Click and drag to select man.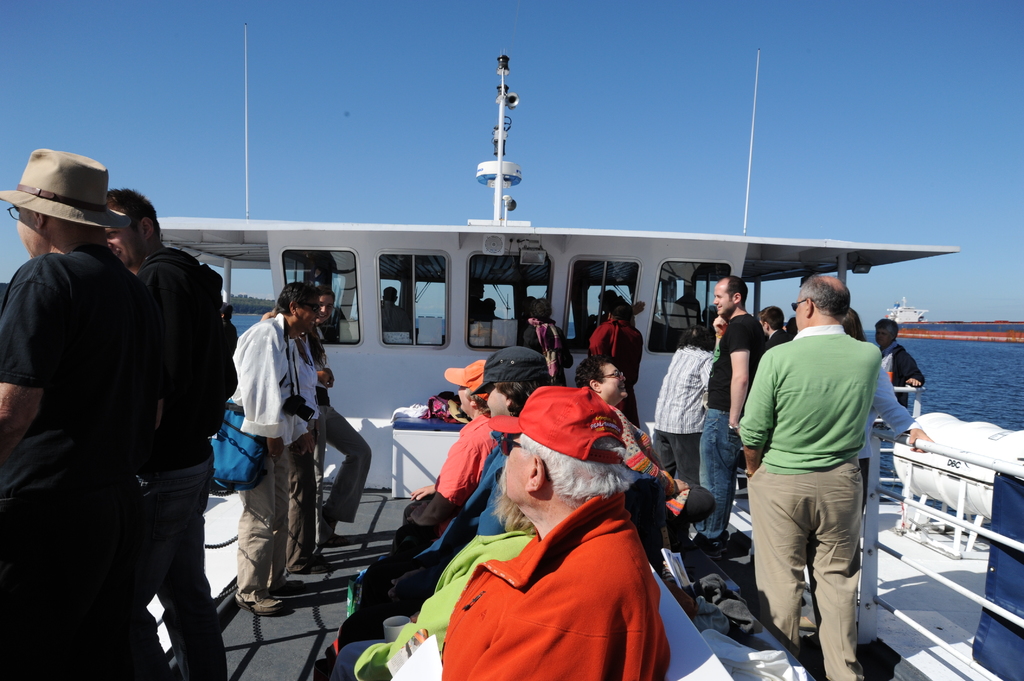
Selection: (359, 359, 488, 607).
